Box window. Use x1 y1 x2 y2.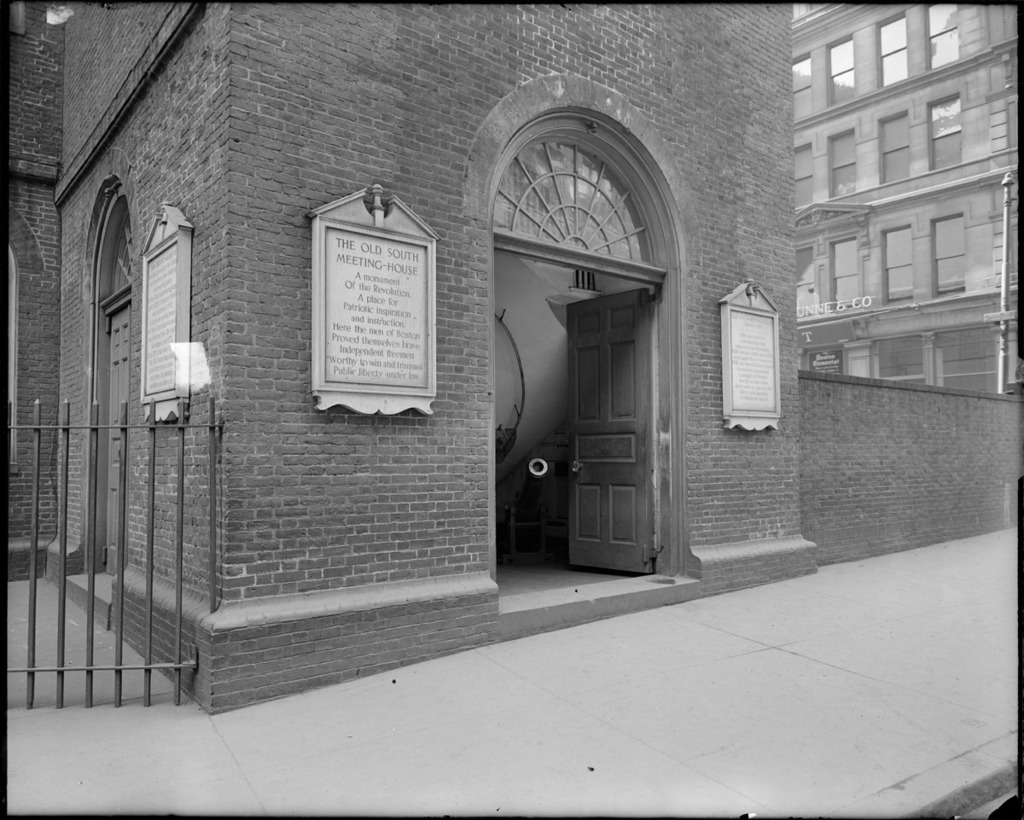
928 92 963 169.
